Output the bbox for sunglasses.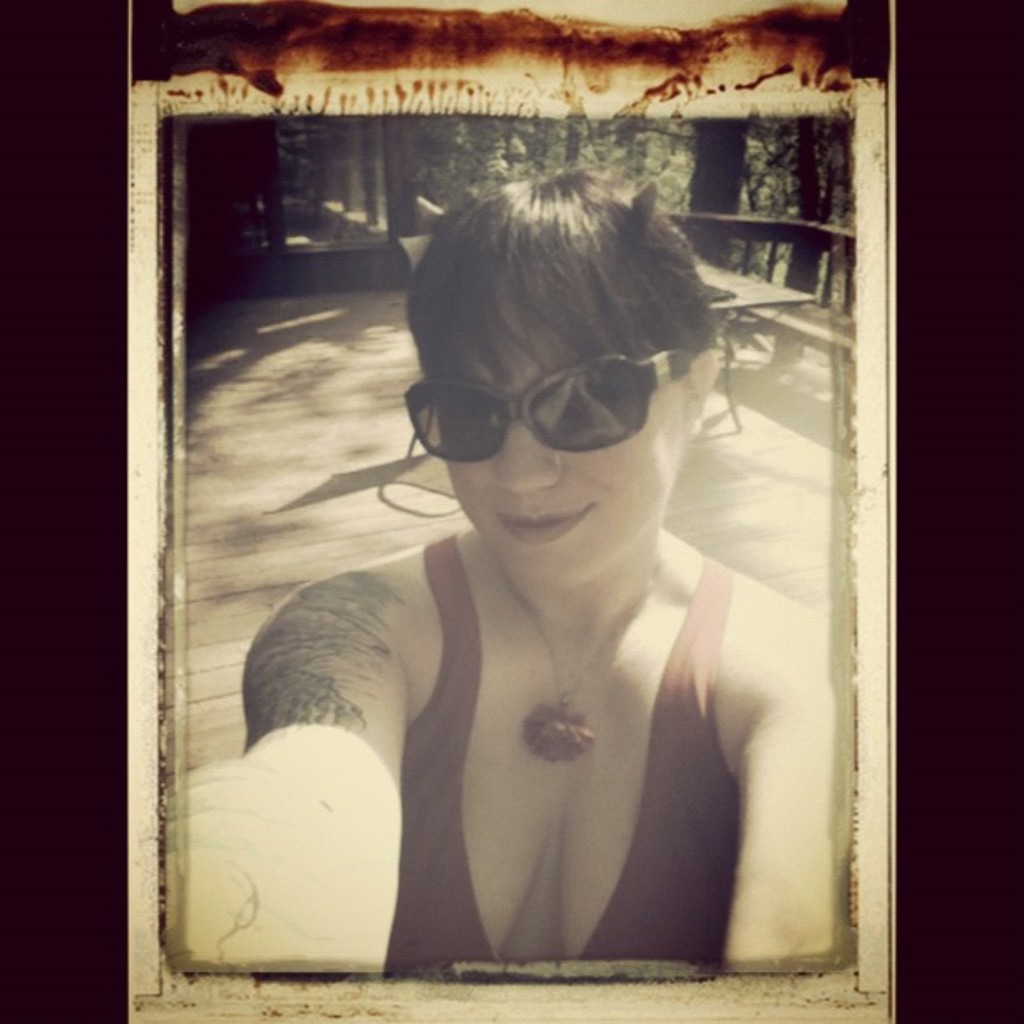
bbox(407, 353, 706, 460).
